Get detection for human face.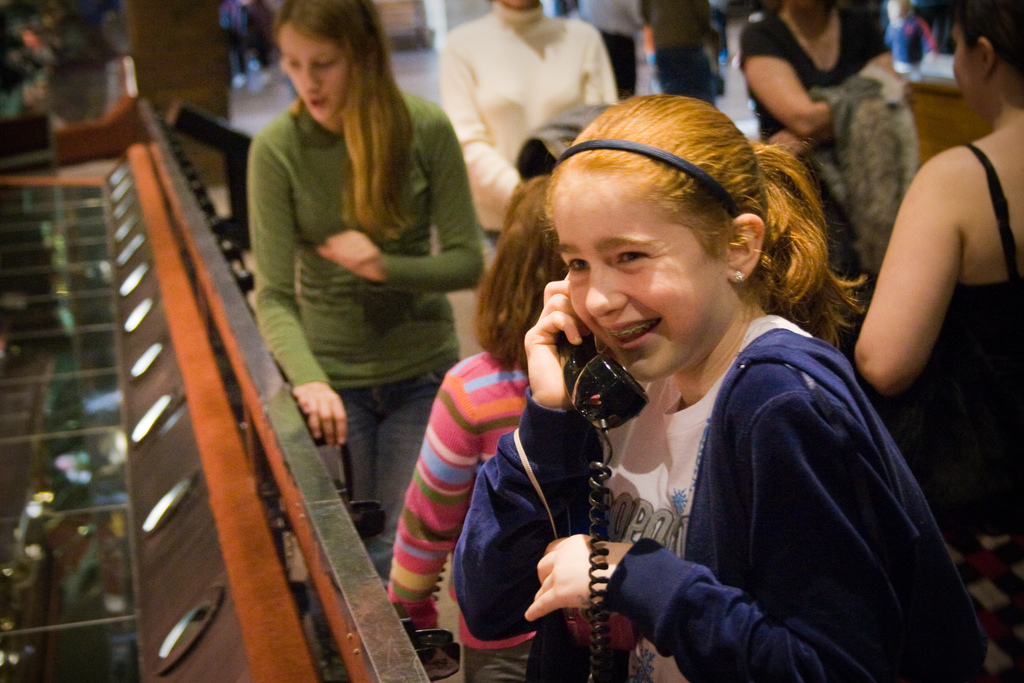
Detection: pyautogui.locateOnScreen(551, 173, 726, 383).
